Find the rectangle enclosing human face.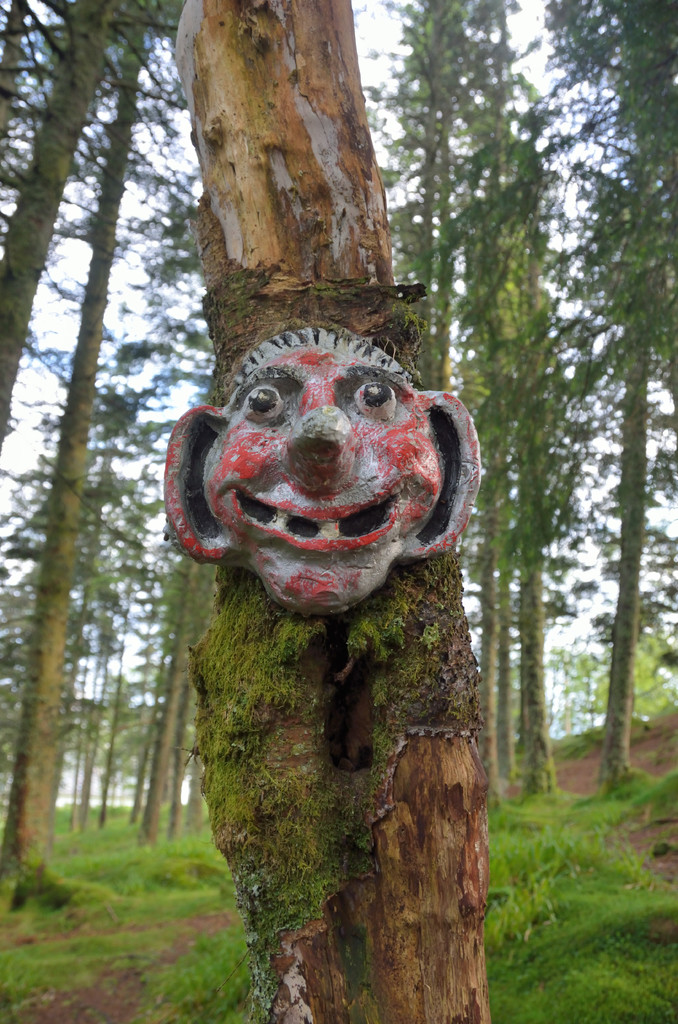
199 328 444 597.
